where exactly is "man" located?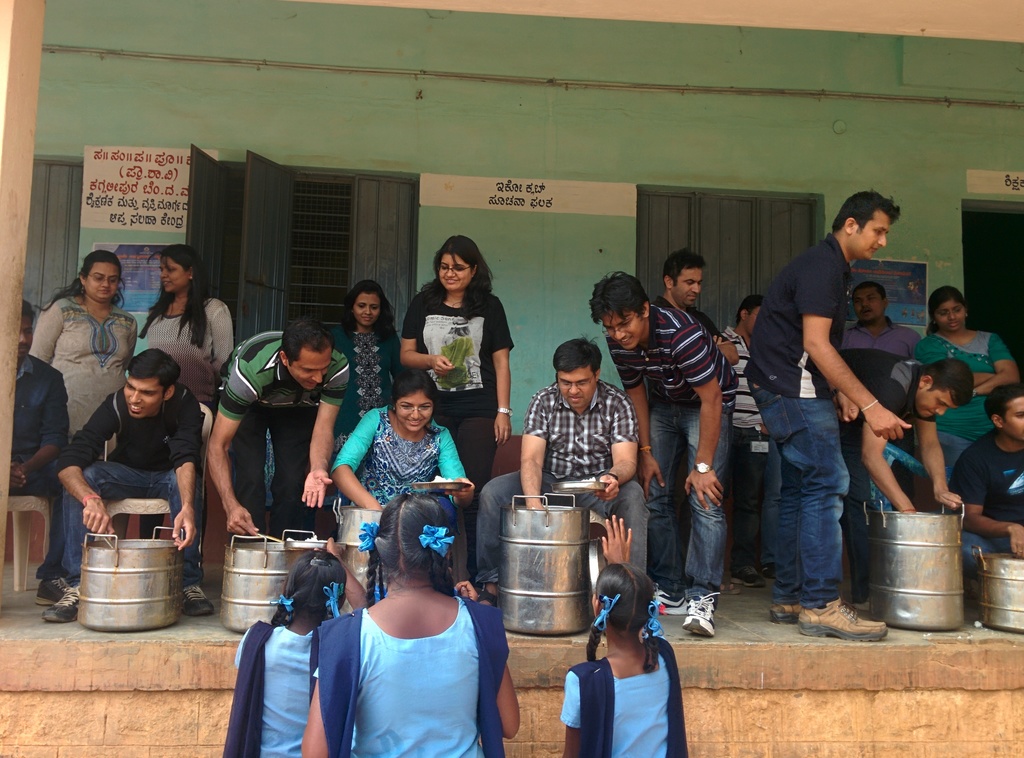
Its bounding box is 845, 277, 925, 353.
